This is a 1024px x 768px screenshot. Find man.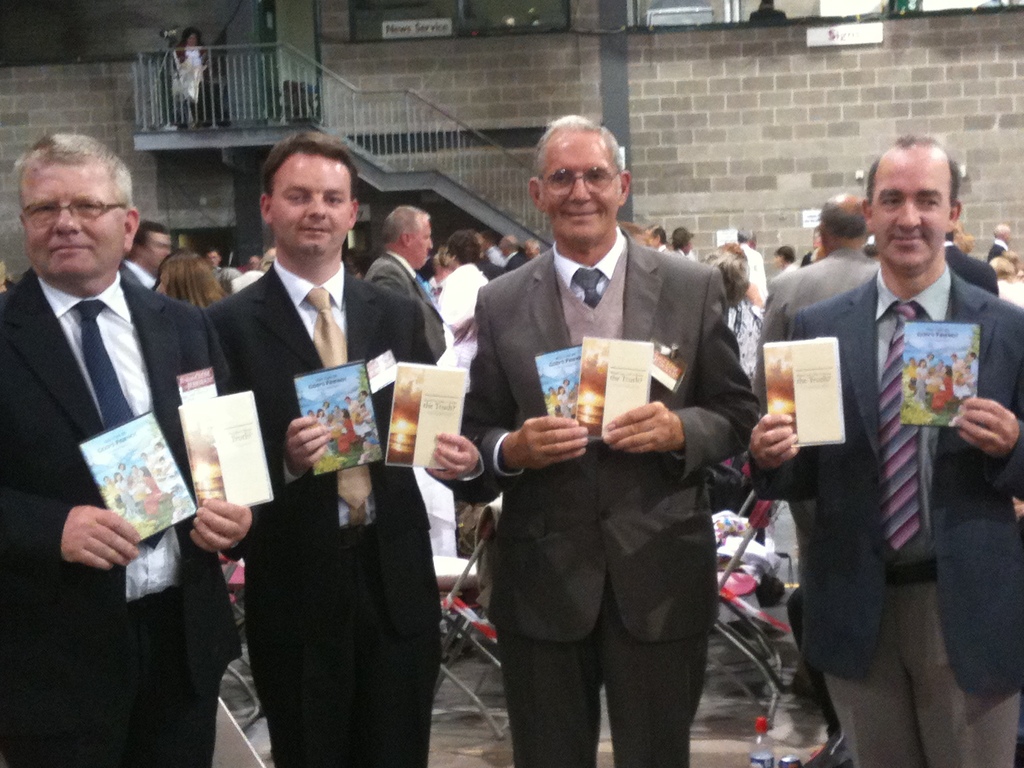
Bounding box: 673/225/700/262.
